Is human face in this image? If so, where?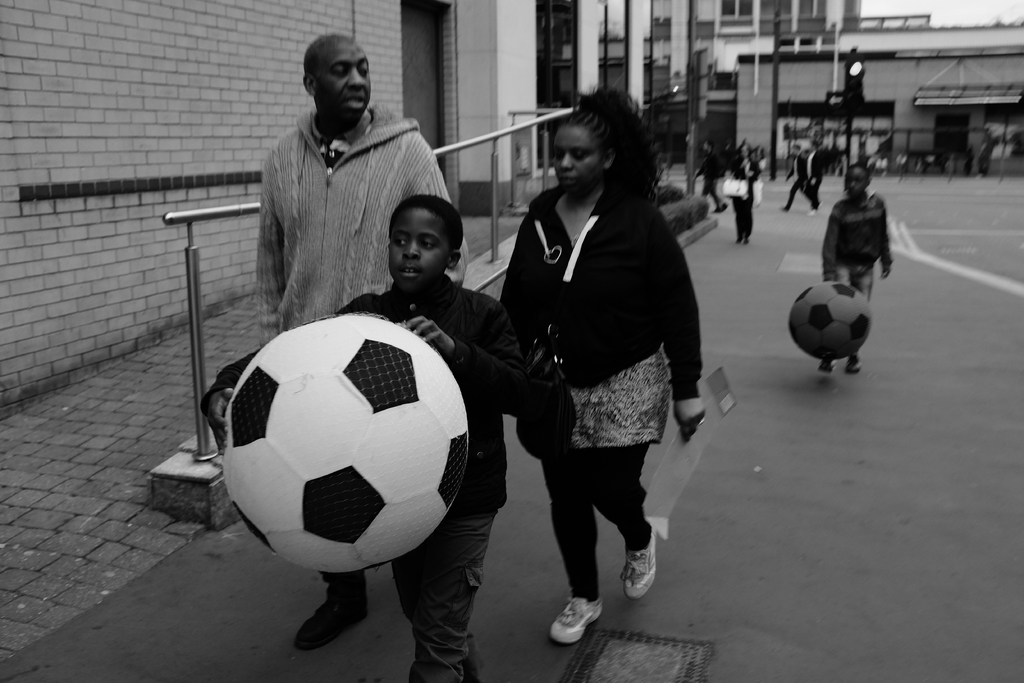
Yes, at l=555, t=127, r=605, b=191.
